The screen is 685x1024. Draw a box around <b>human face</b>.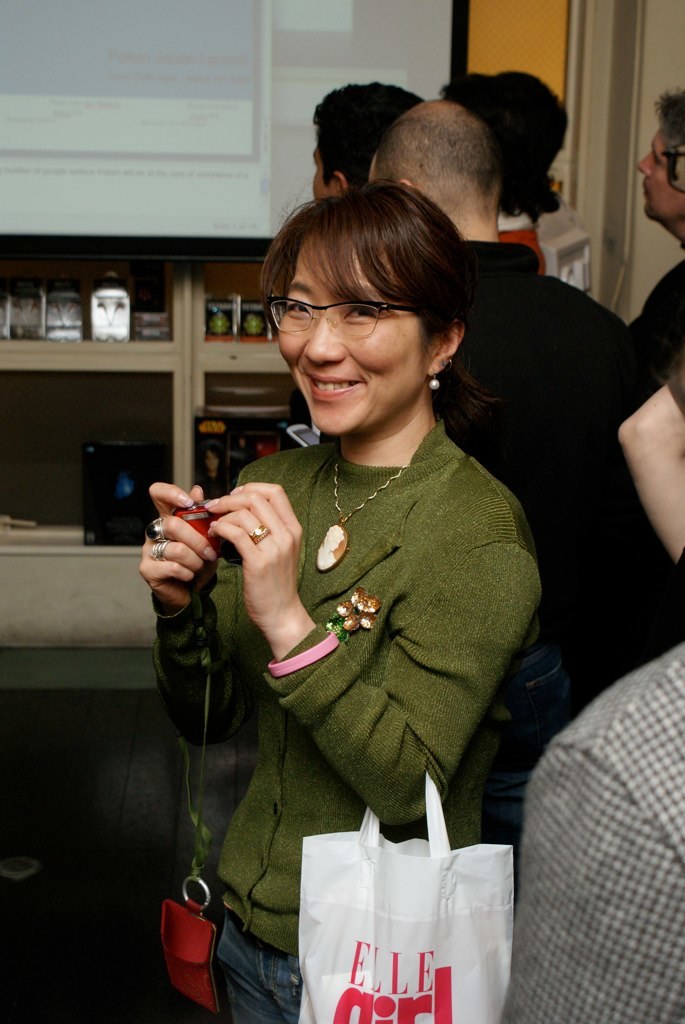
BBox(637, 126, 684, 222).
